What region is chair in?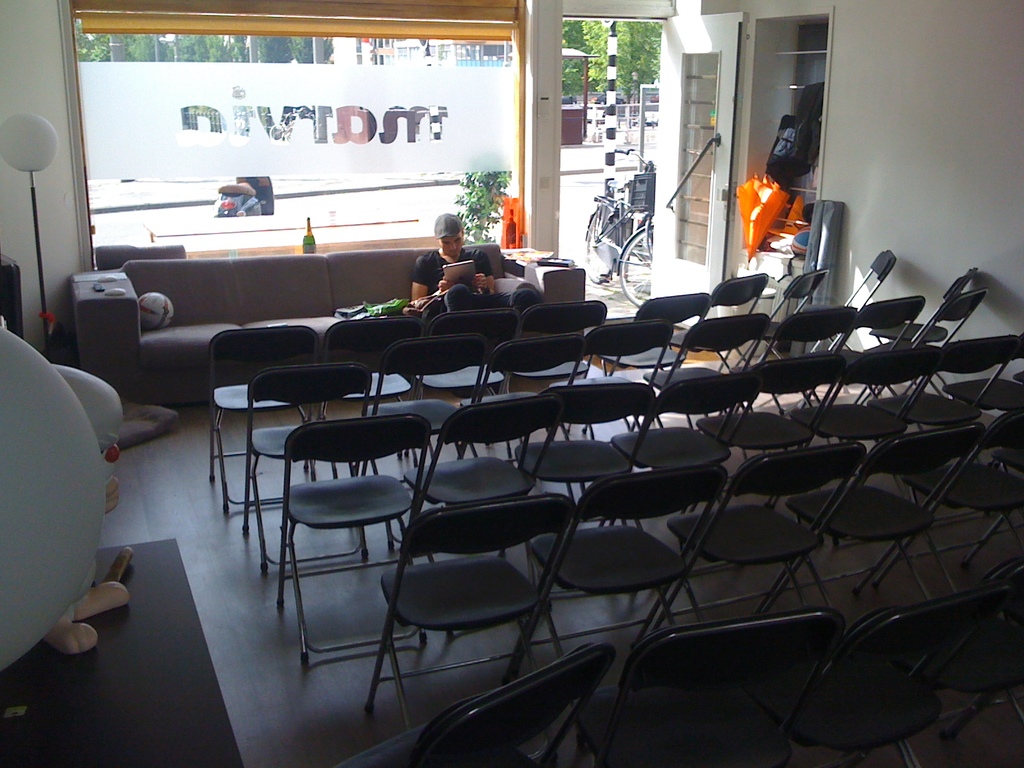
Rect(271, 380, 429, 710).
